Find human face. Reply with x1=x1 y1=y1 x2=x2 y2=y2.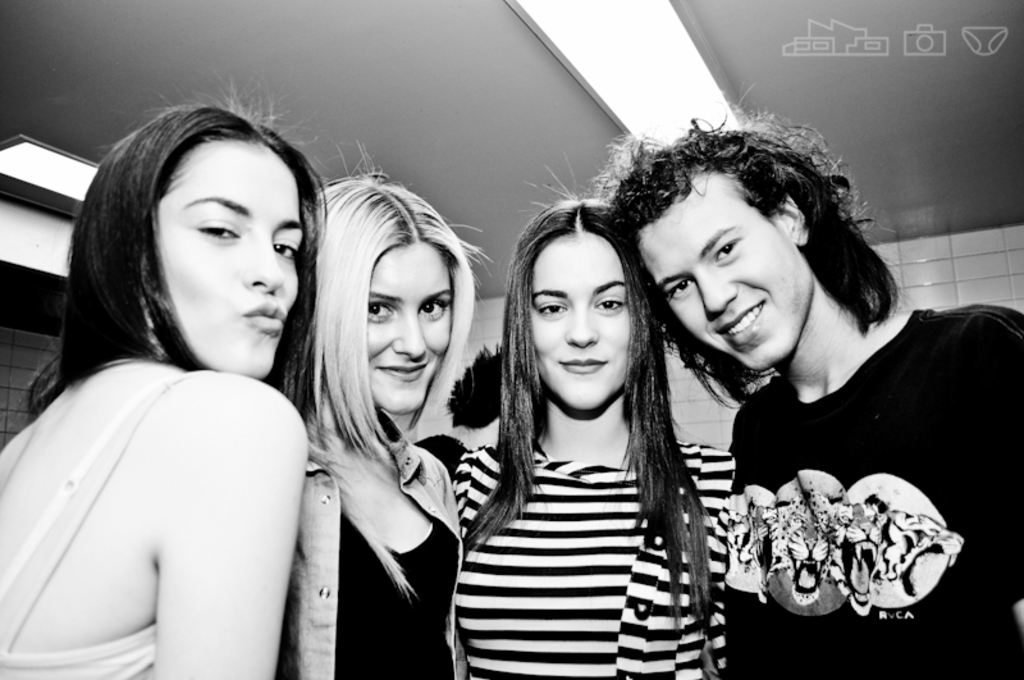
x1=161 y1=149 x2=298 y2=379.
